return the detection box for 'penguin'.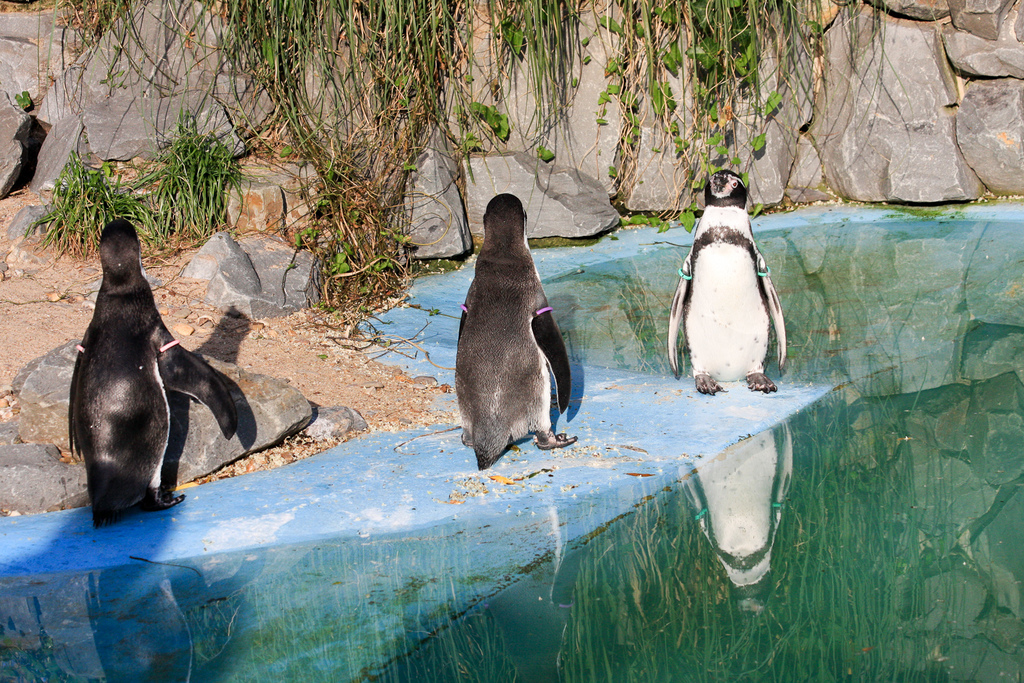
rect(666, 167, 786, 401).
